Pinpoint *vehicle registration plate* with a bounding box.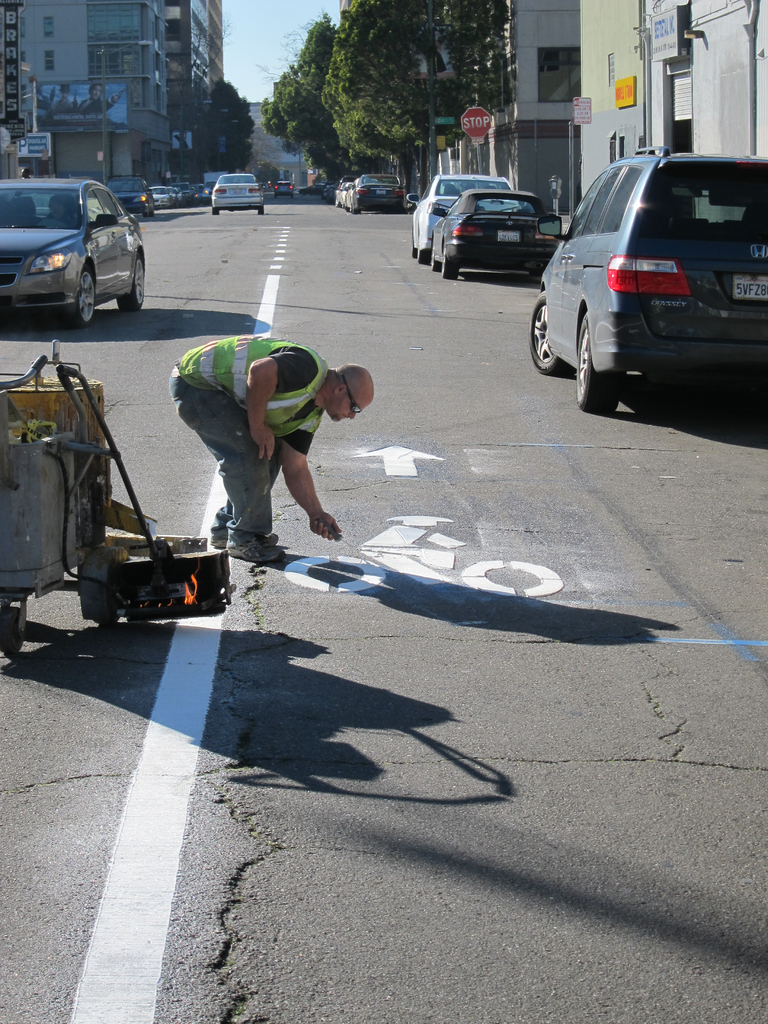
bbox=[497, 230, 518, 243].
